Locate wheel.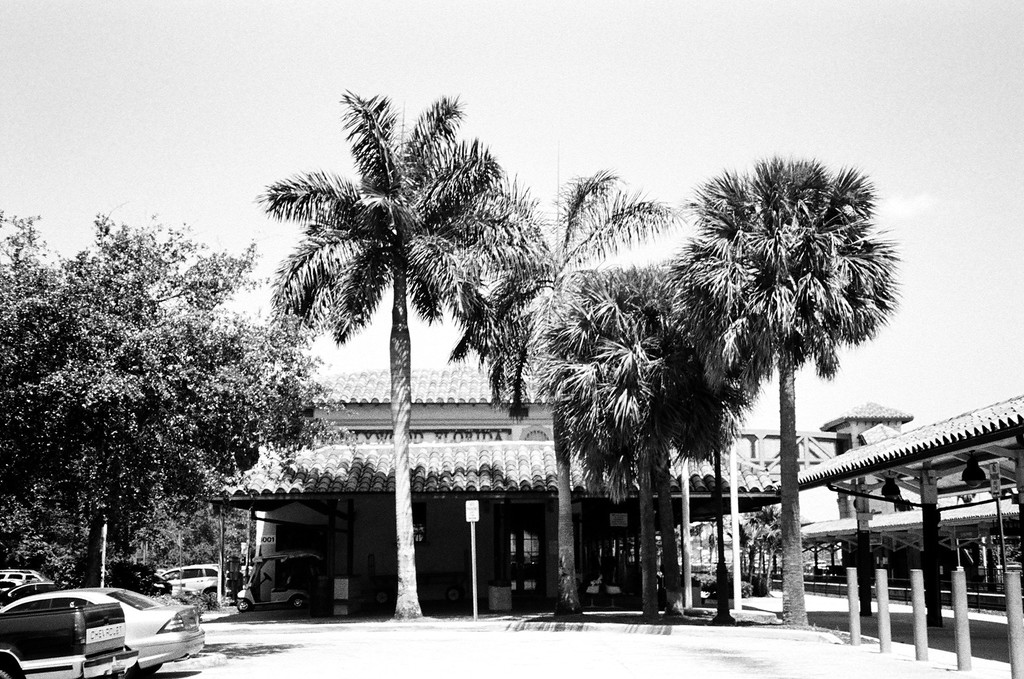
Bounding box: {"x1": 292, "y1": 596, "x2": 304, "y2": 608}.
